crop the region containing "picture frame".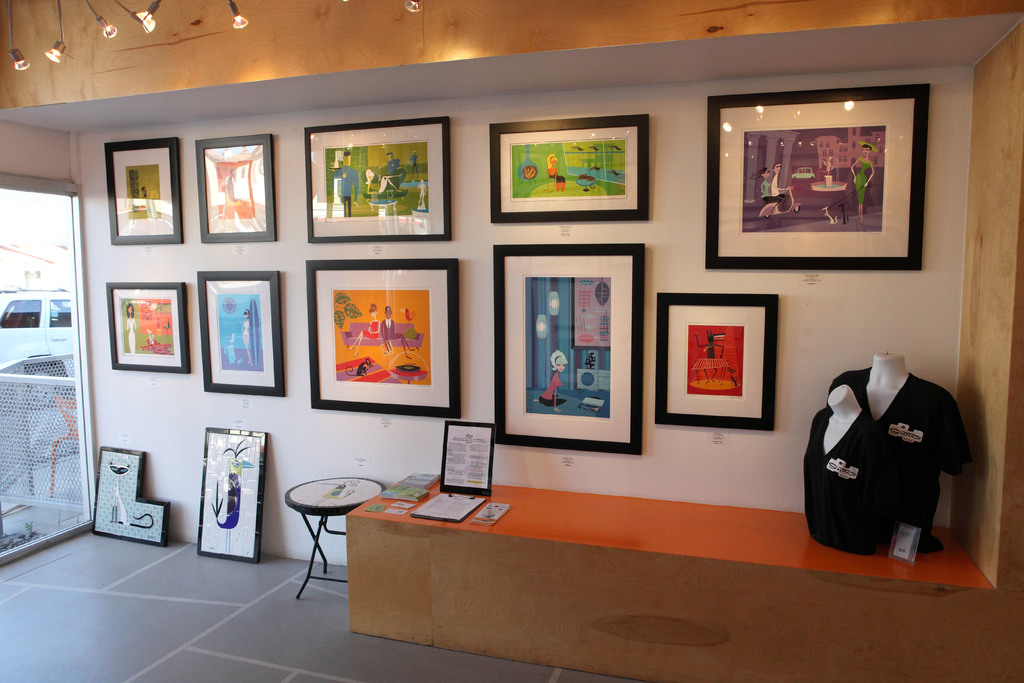
Crop region: l=305, t=260, r=463, b=422.
